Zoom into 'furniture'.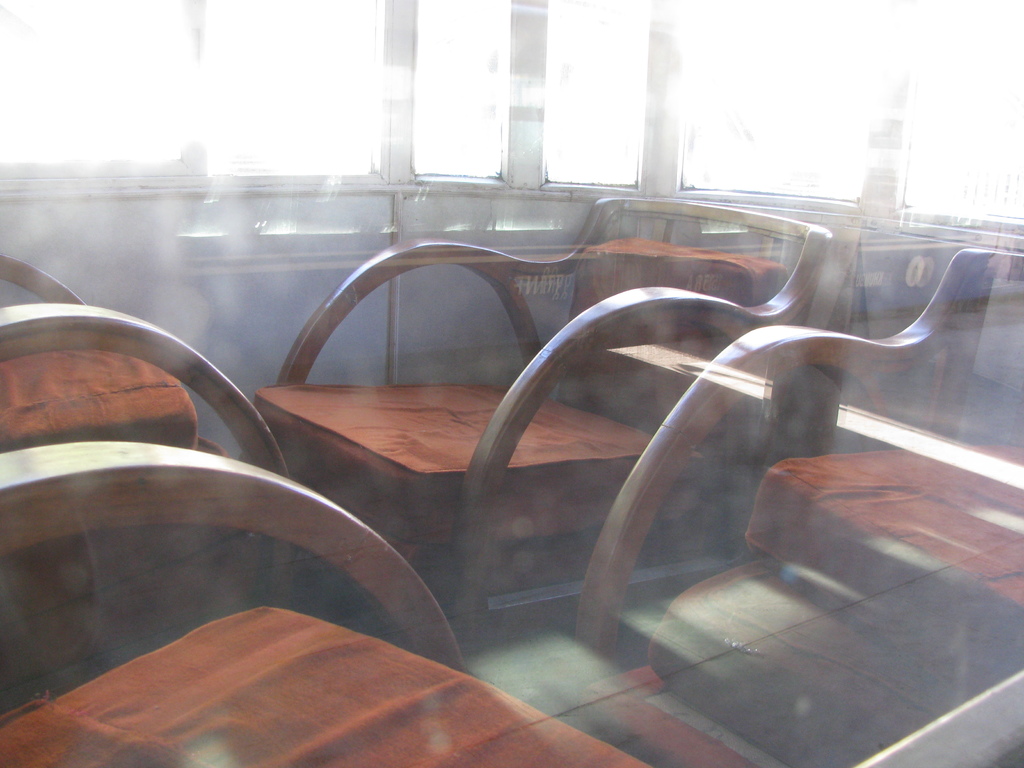
Zoom target: (left=1, top=440, right=650, bottom=767).
